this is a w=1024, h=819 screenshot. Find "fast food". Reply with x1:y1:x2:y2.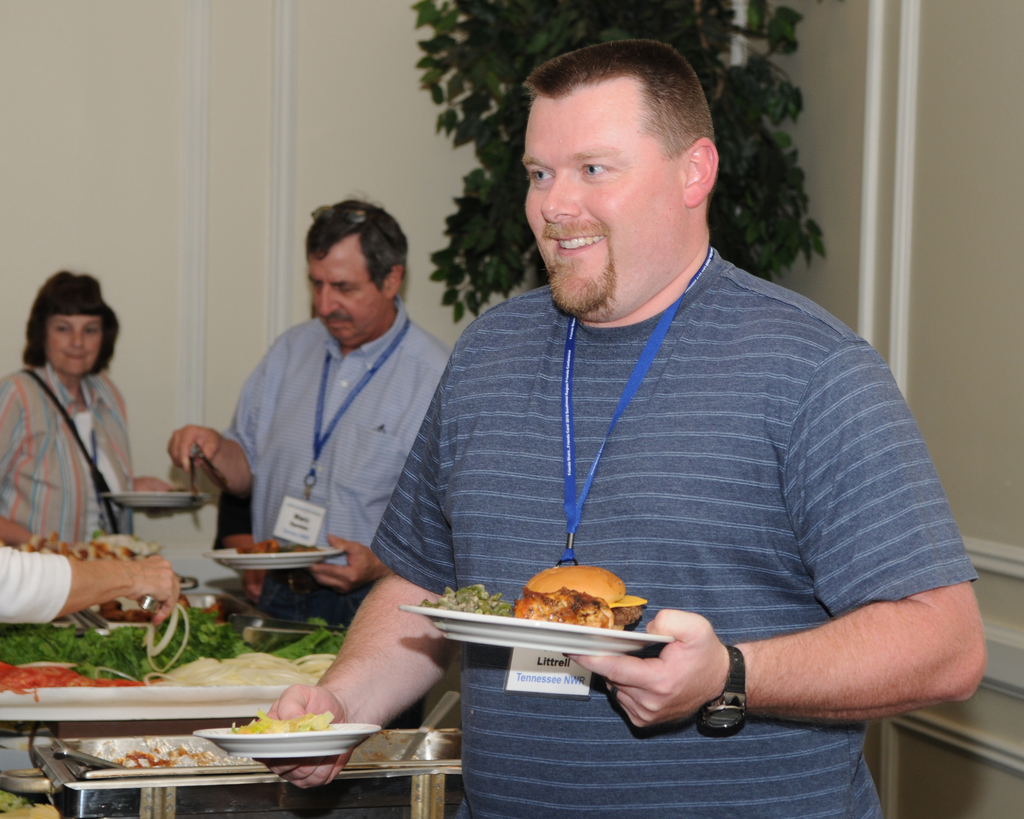
125:724:237:769.
